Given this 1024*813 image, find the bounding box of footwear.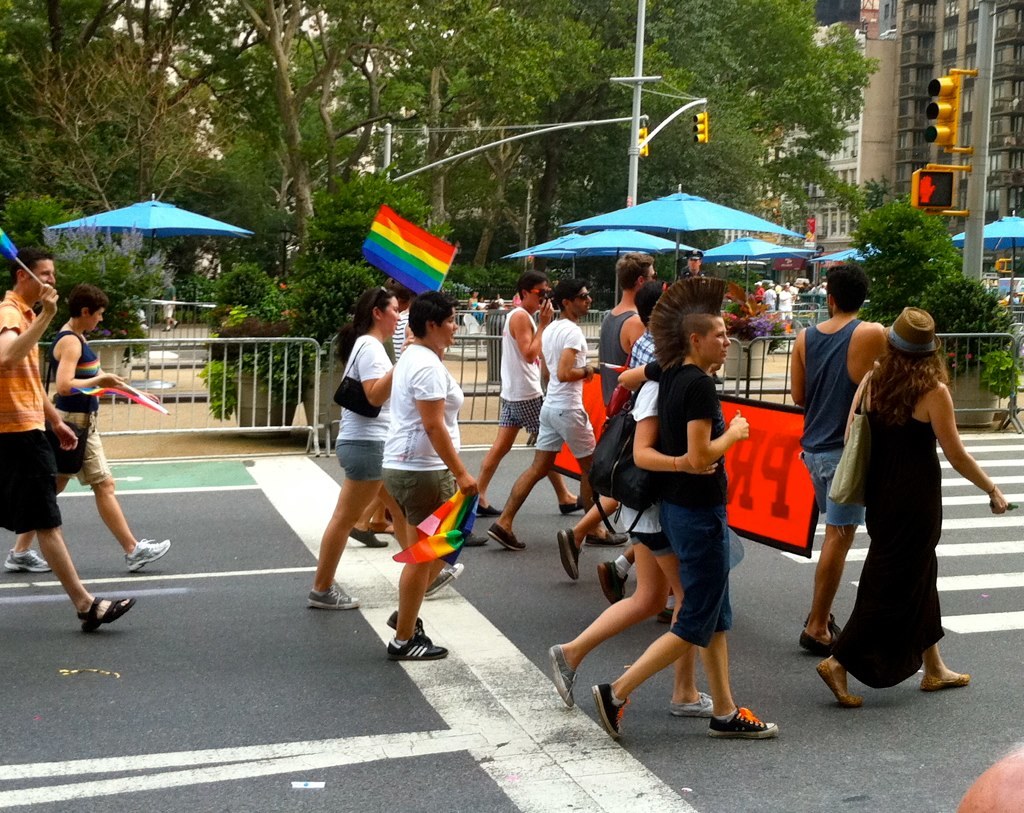
locate(670, 691, 717, 714).
